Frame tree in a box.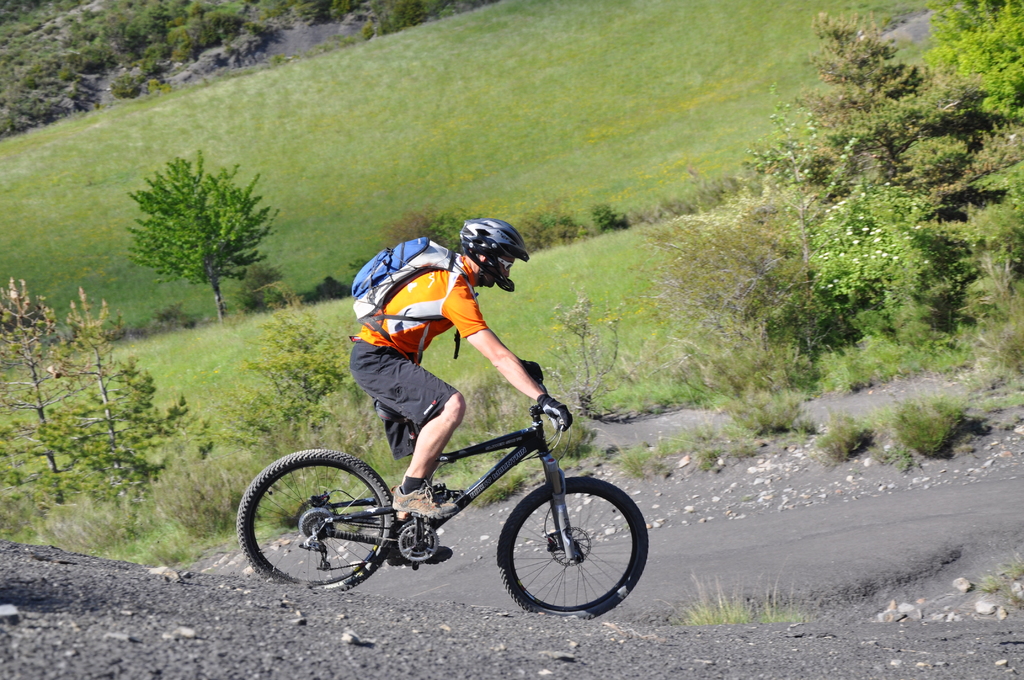
locate(210, 302, 366, 460).
